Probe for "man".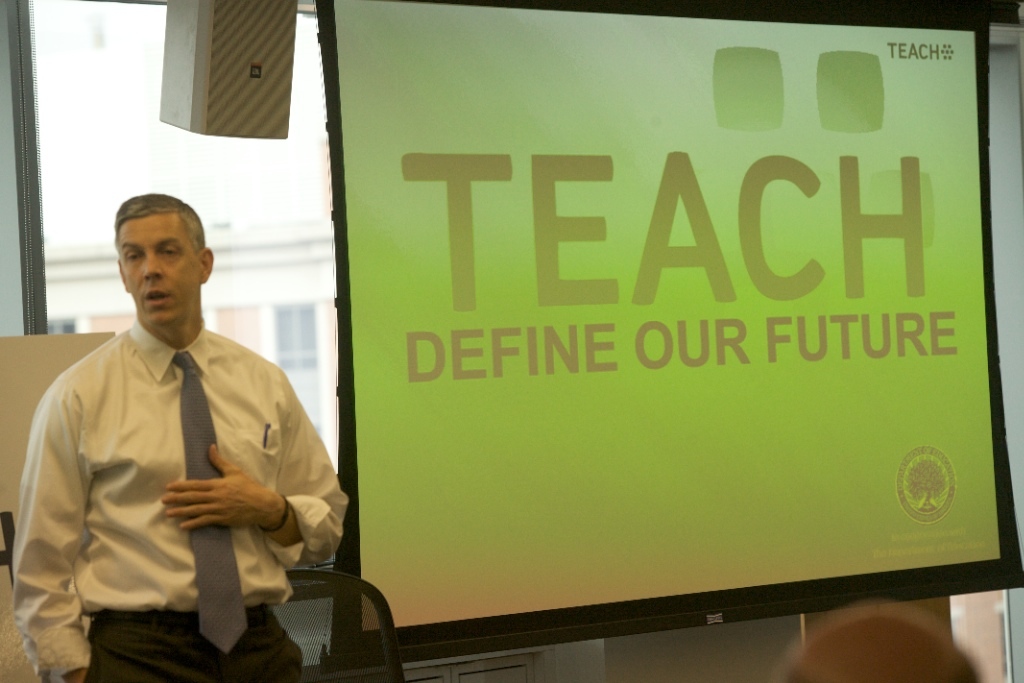
Probe result: 26:197:336:682.
